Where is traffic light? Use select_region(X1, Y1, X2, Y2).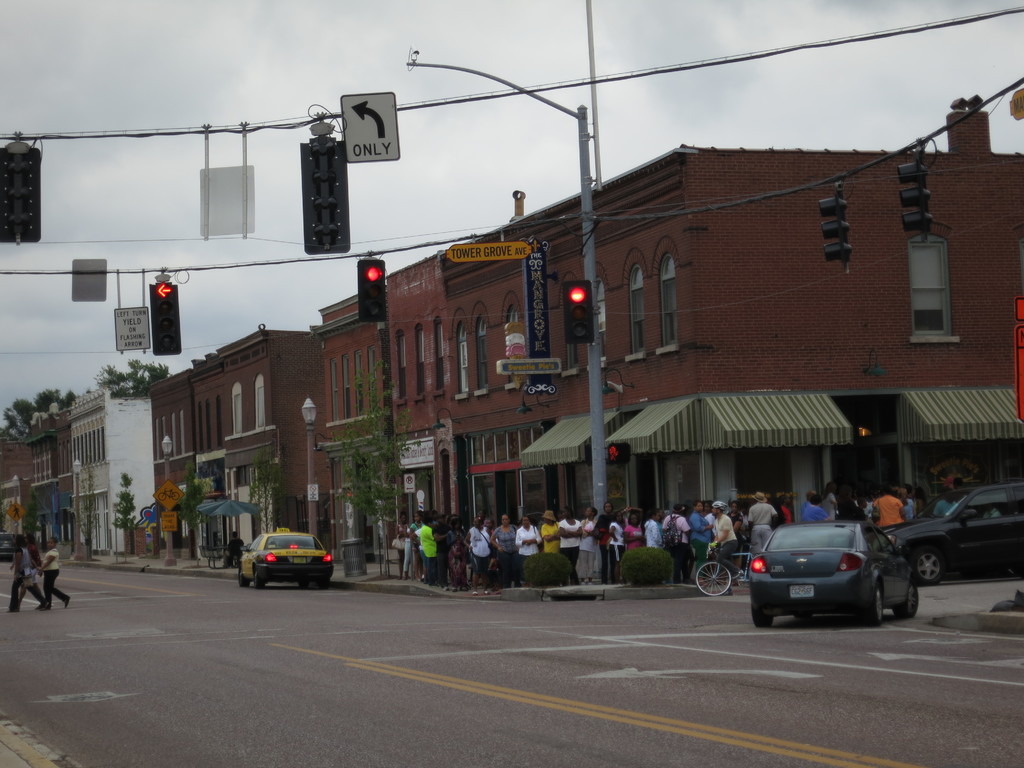
select_region(0, 141, 40, 244).
